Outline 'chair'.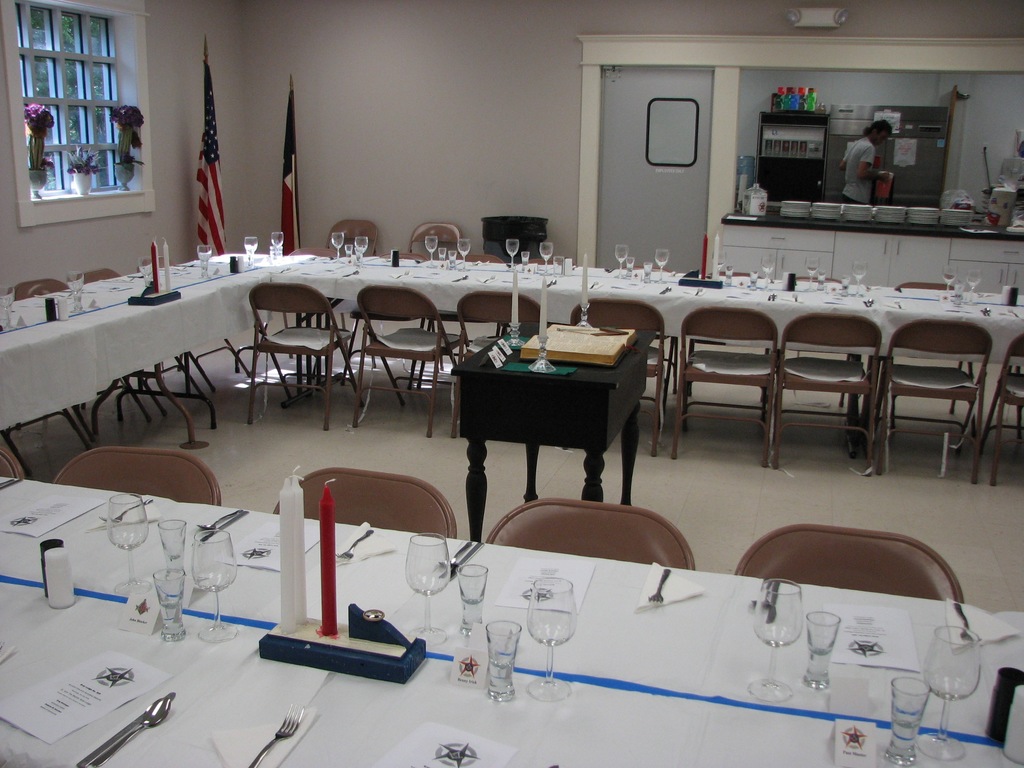
Outline: box(240, 282, 364, 428).
